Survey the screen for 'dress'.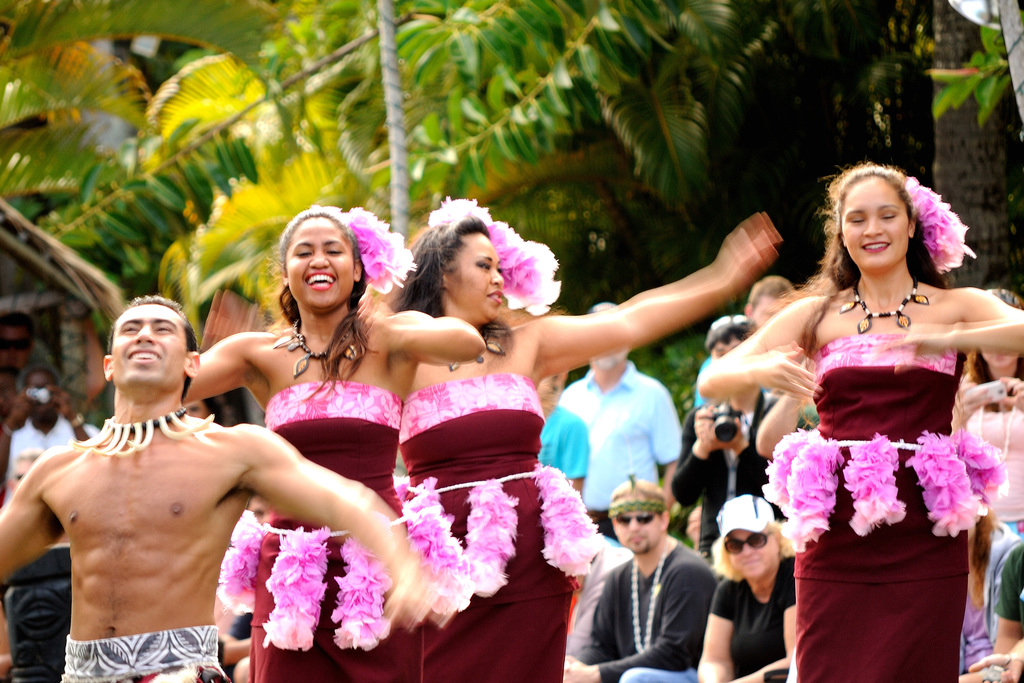
Survey found: 249, 378, 401, 682.
